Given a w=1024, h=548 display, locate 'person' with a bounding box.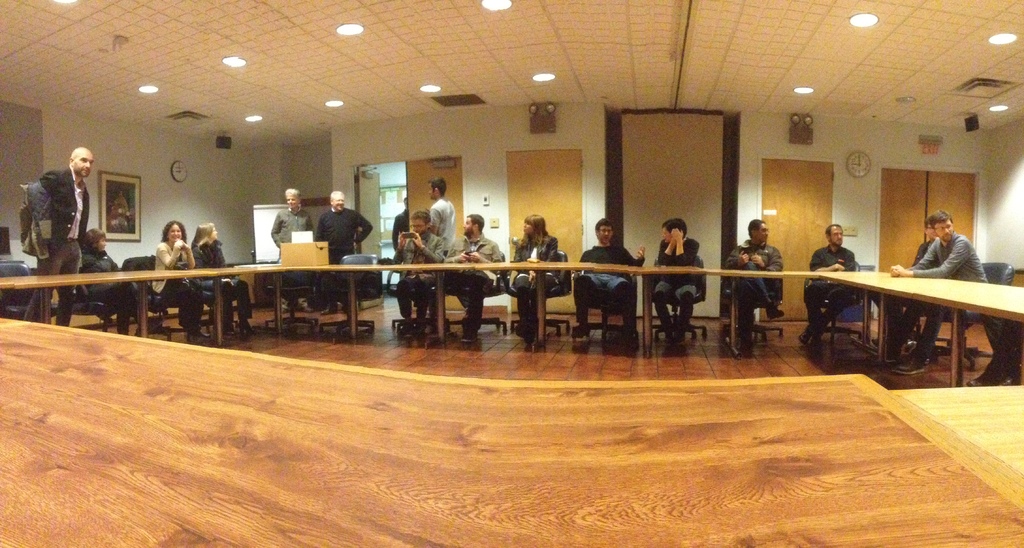
Located: 22 145 92 324.
